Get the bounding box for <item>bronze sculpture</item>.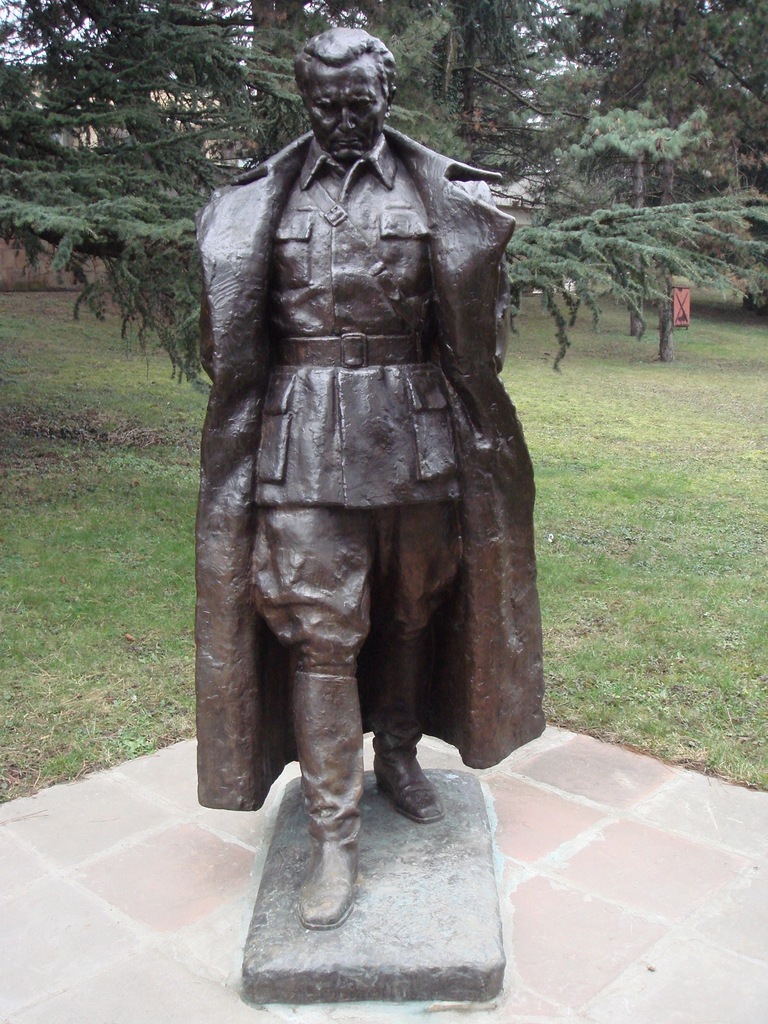
locate(182, 31, 550, 929).
